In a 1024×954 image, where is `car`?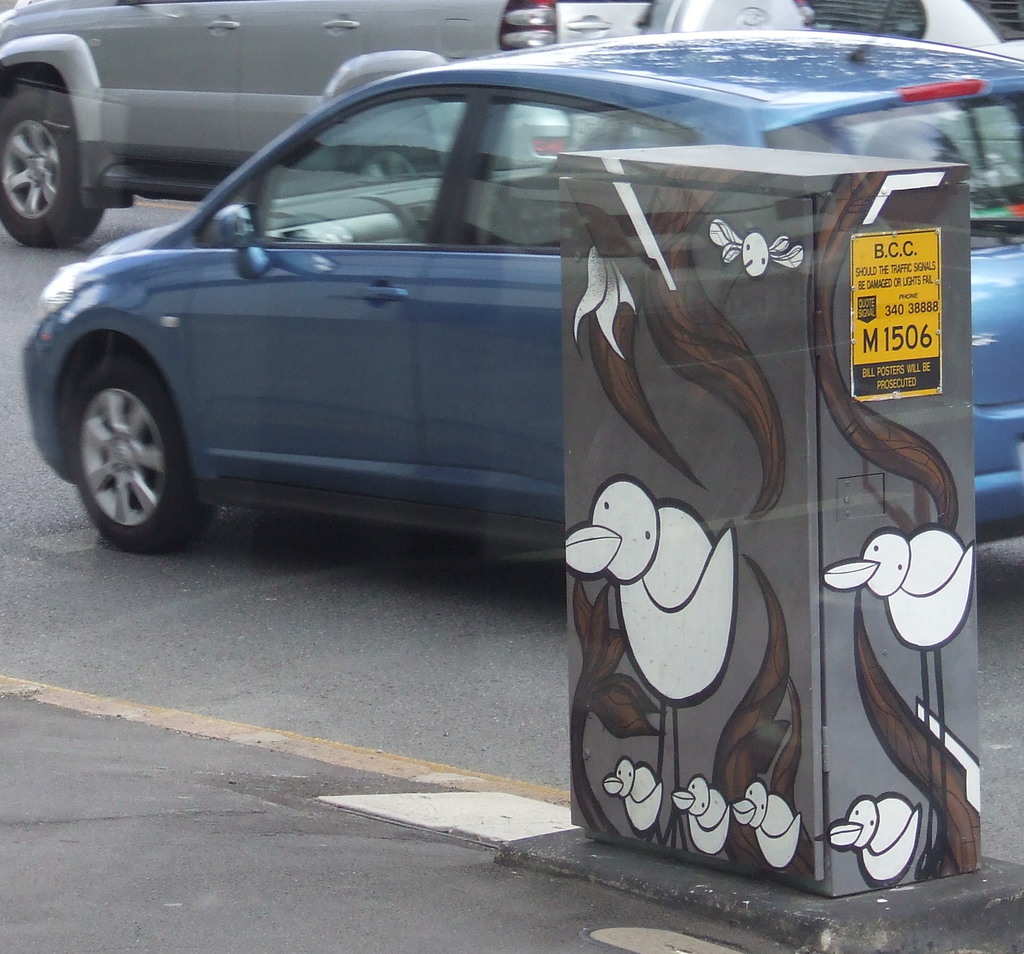
select_region(816, 0, 1023, 223).
